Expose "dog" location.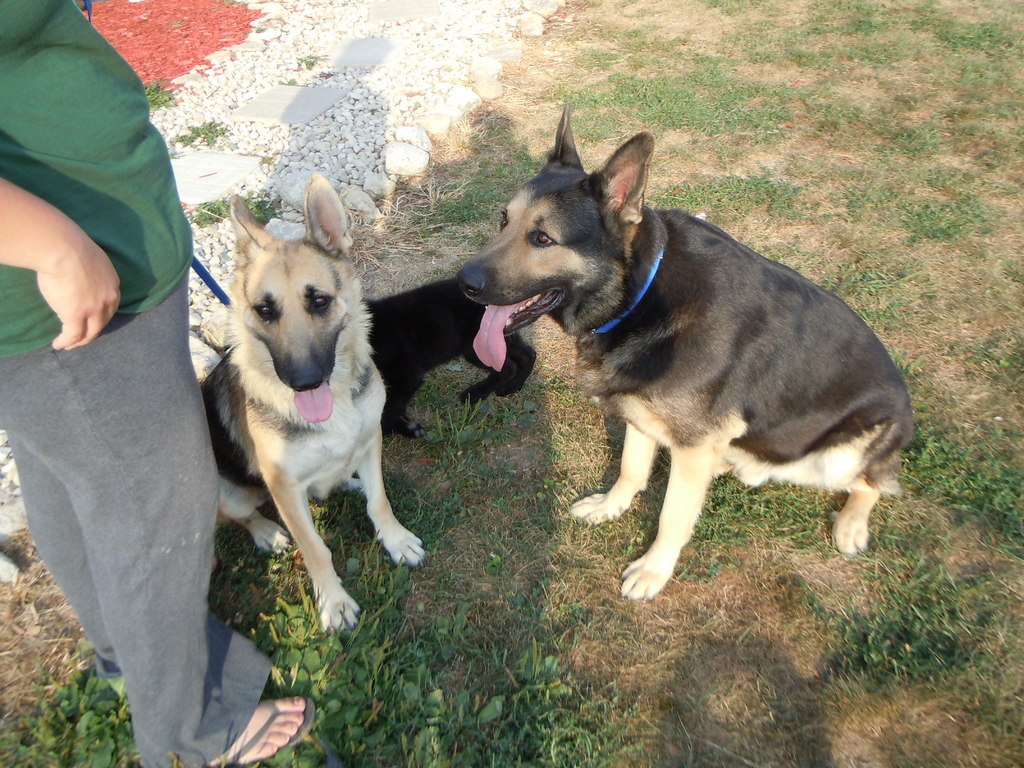
Exposed at box(202, 273, 540, 515).
